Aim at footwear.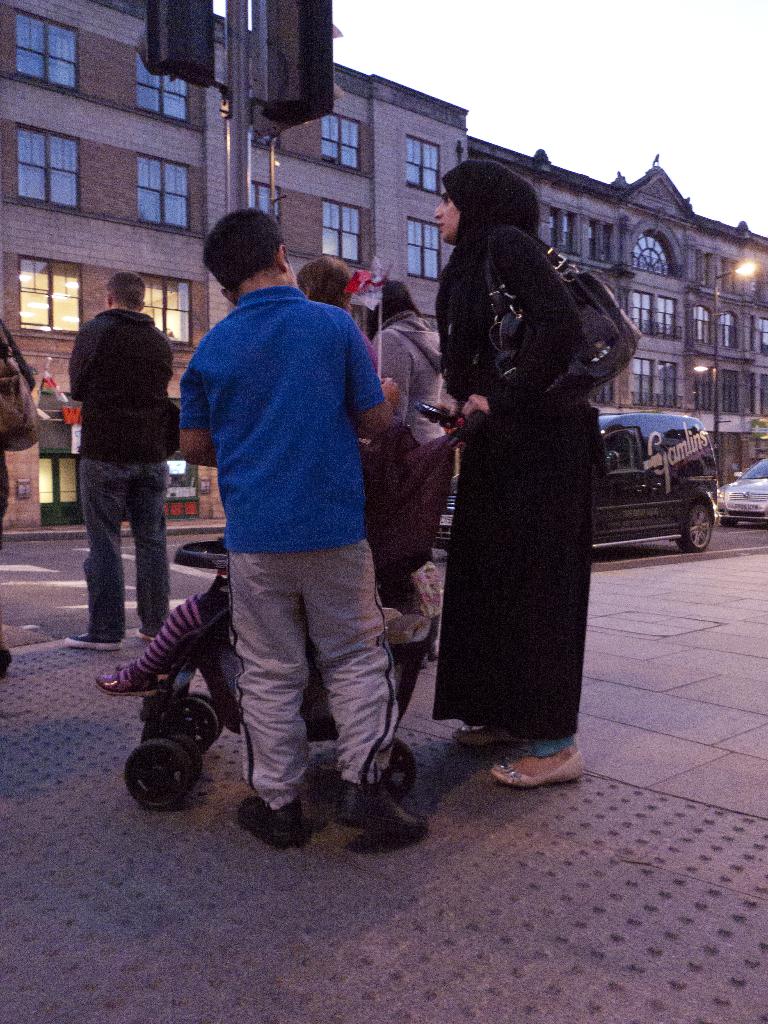
Aimed at 332:778:429:842.
